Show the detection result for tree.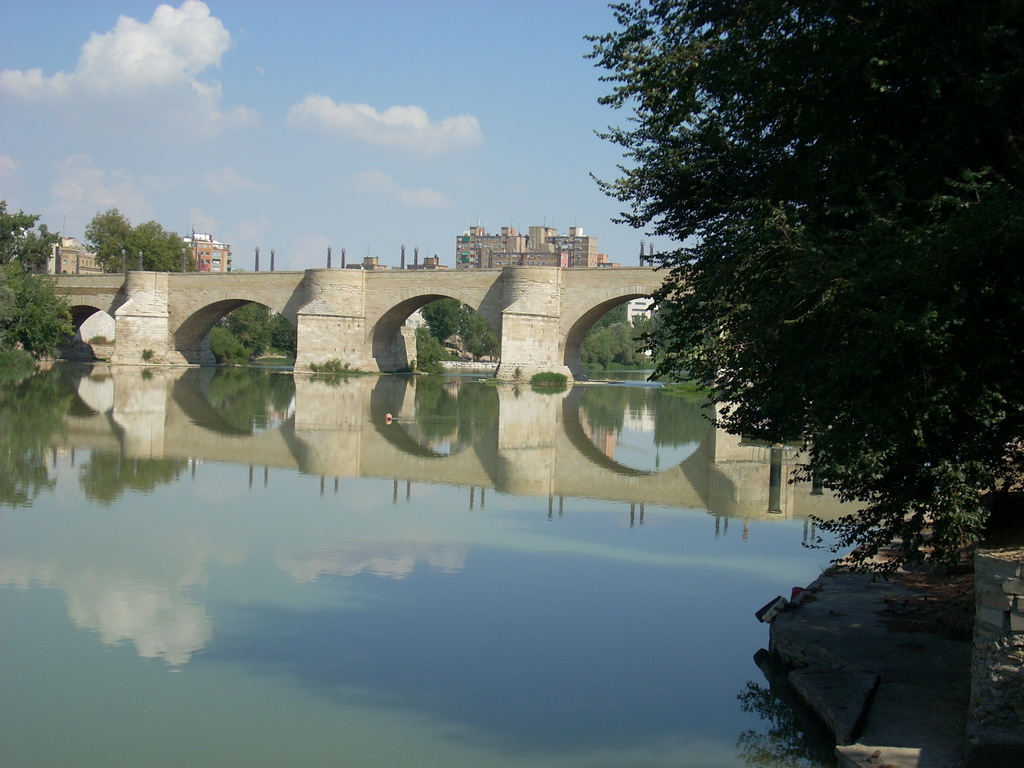
[585, 14, 1009, 566].
